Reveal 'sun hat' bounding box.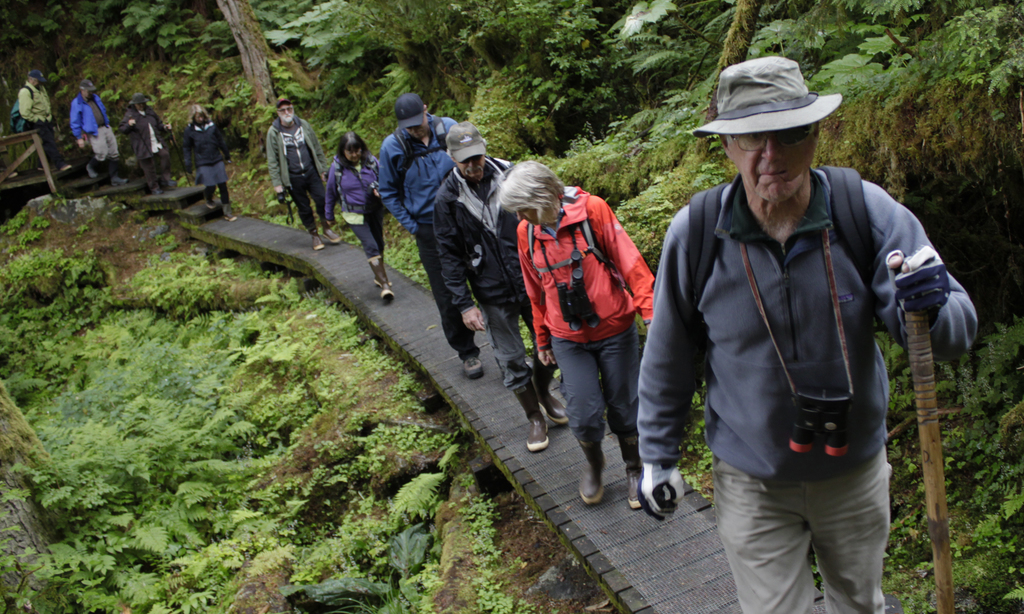
Revealed: (24,64,42,89).
